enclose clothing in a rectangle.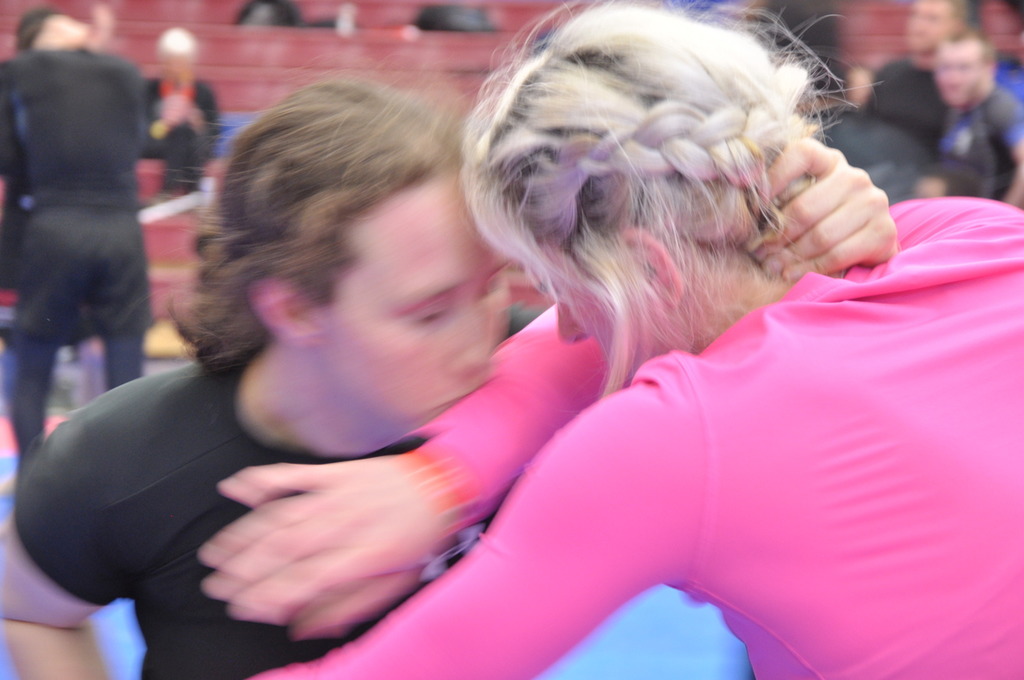
BBox(12, 342, 502, 679).
